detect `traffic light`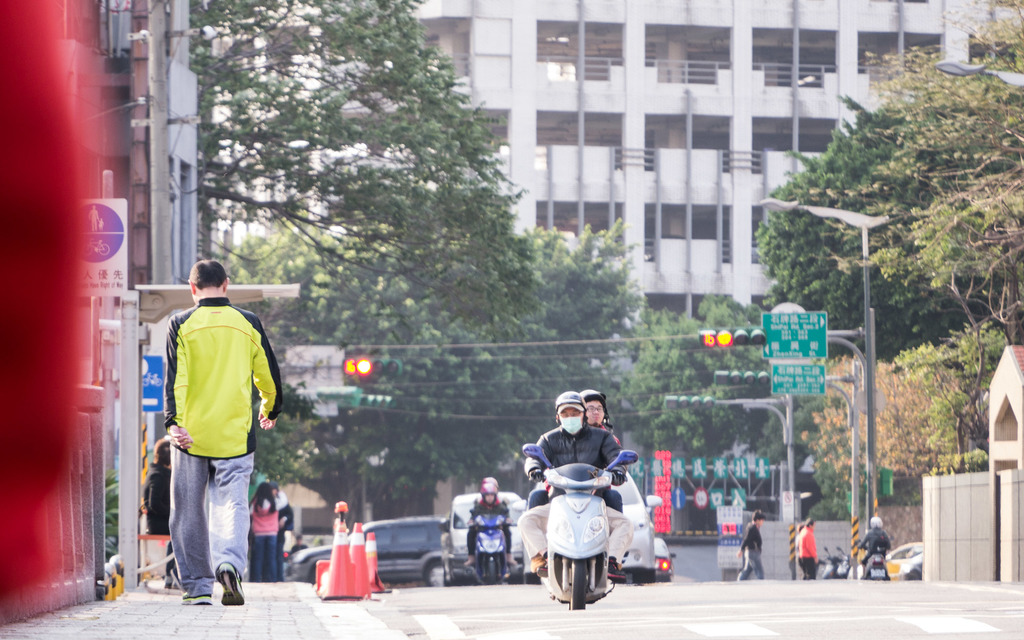
crop(699, 324, 765, 351)
